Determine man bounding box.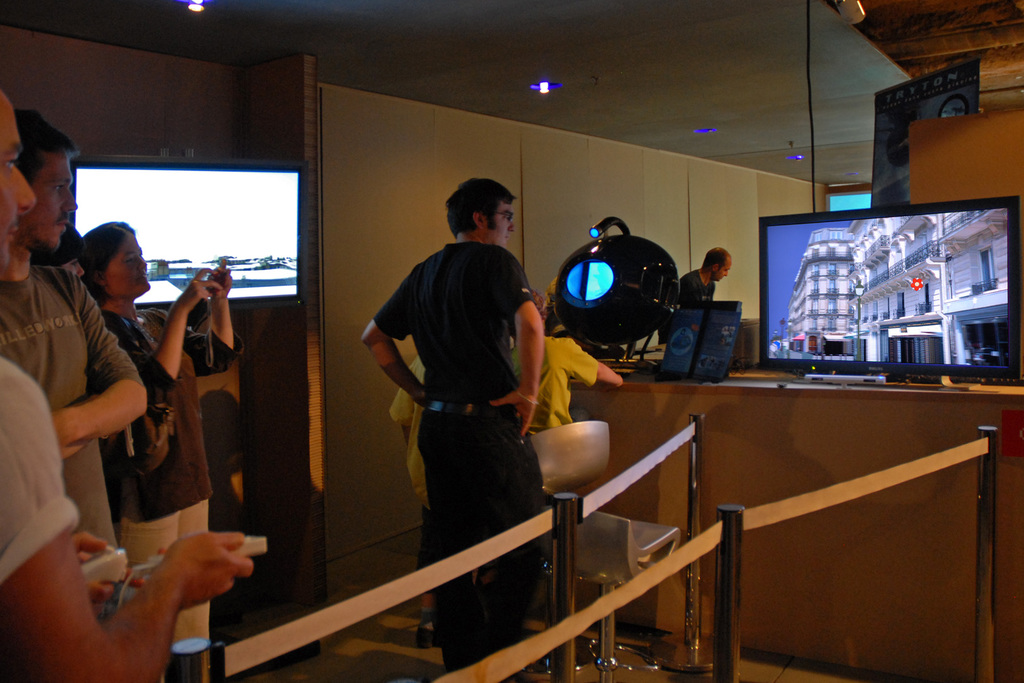
Determined: box=[673, 243, 735, 312].
